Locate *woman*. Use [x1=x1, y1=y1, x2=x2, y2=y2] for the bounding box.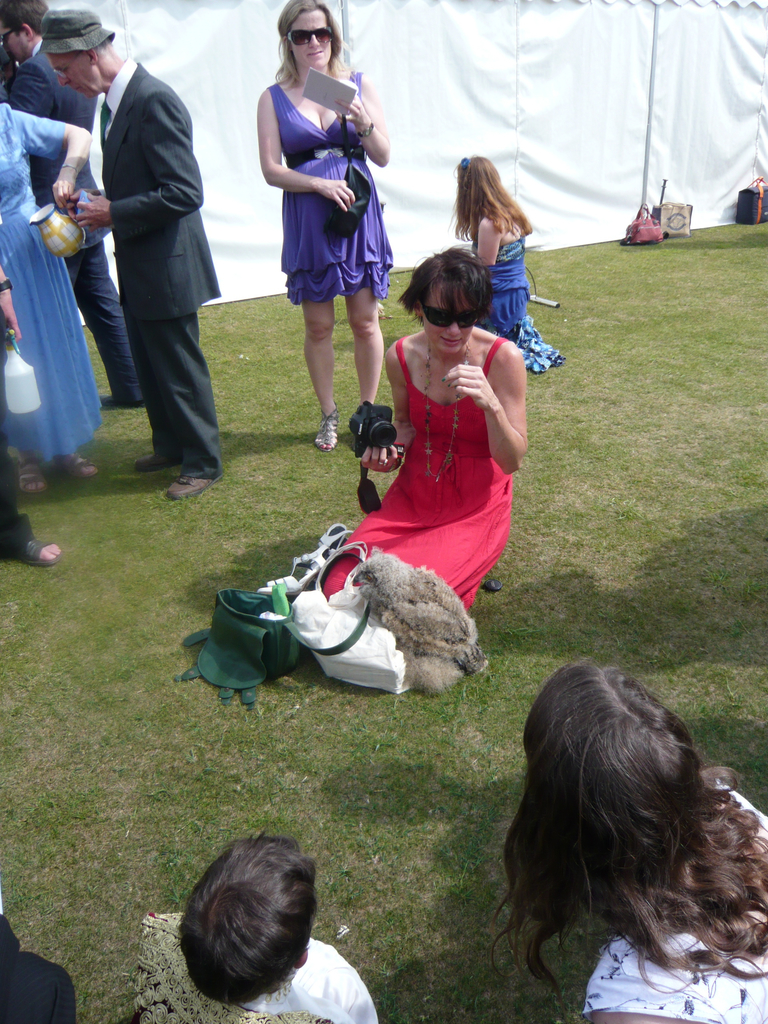
[x1=488, y1=658, x2=767, y2=1023].
